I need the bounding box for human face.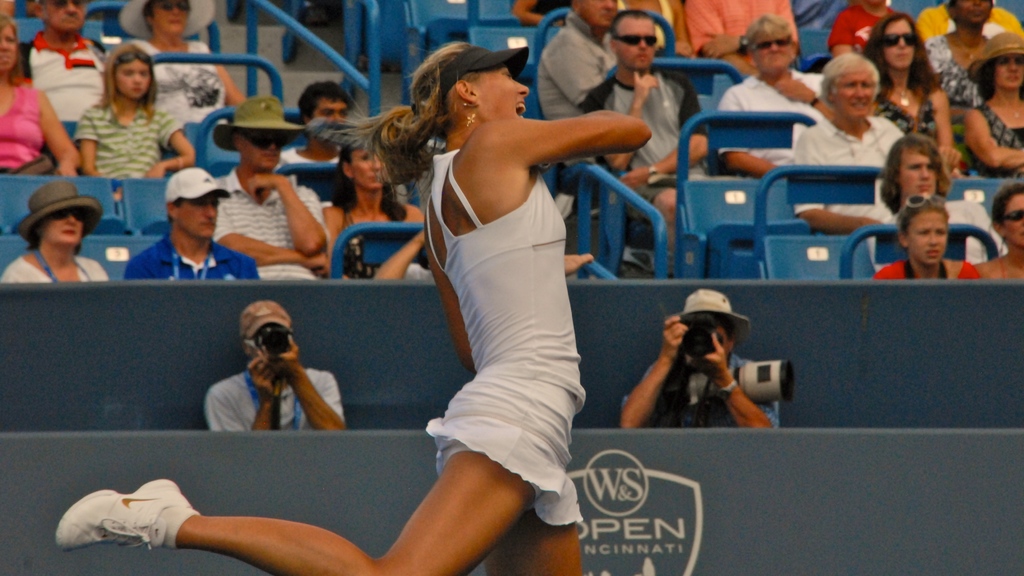
Here it is: box(474, 62, 531, 121).
